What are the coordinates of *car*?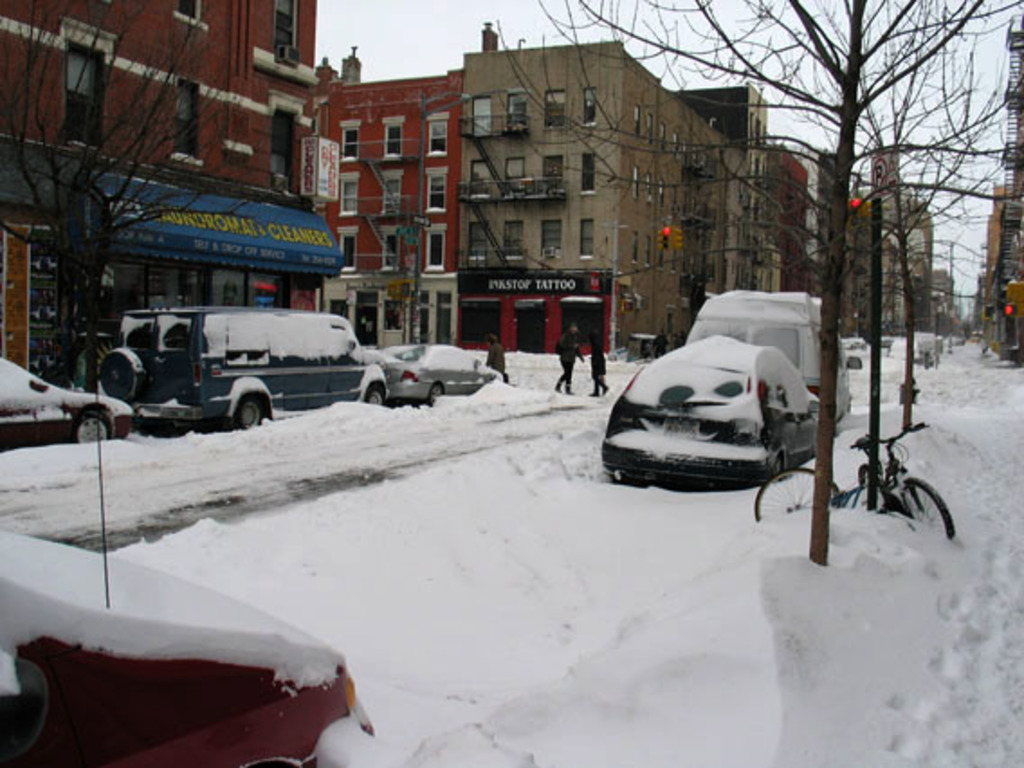
[586,305,835,499].
